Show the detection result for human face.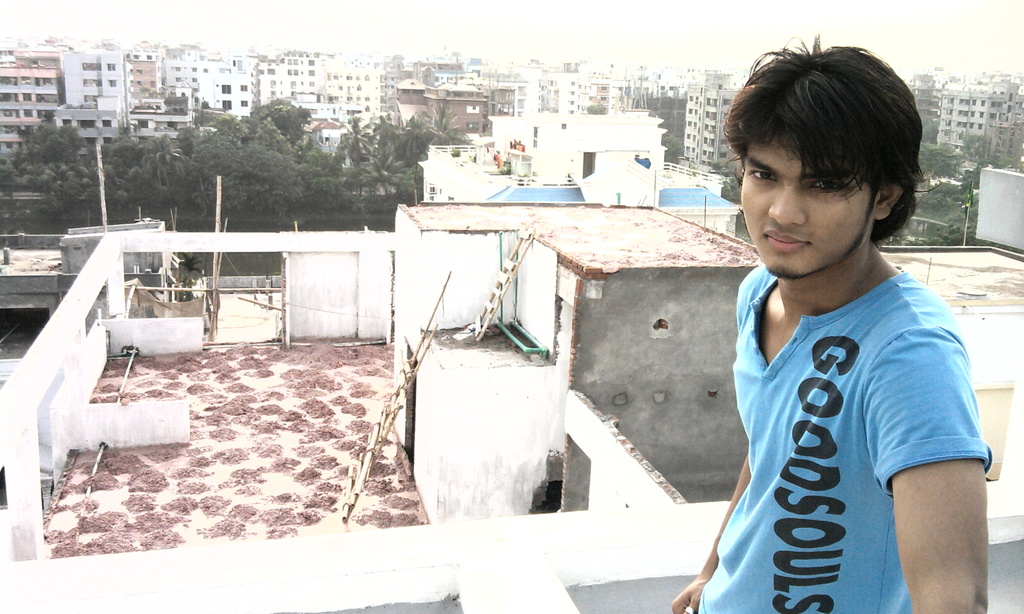
738:135:872:279.
